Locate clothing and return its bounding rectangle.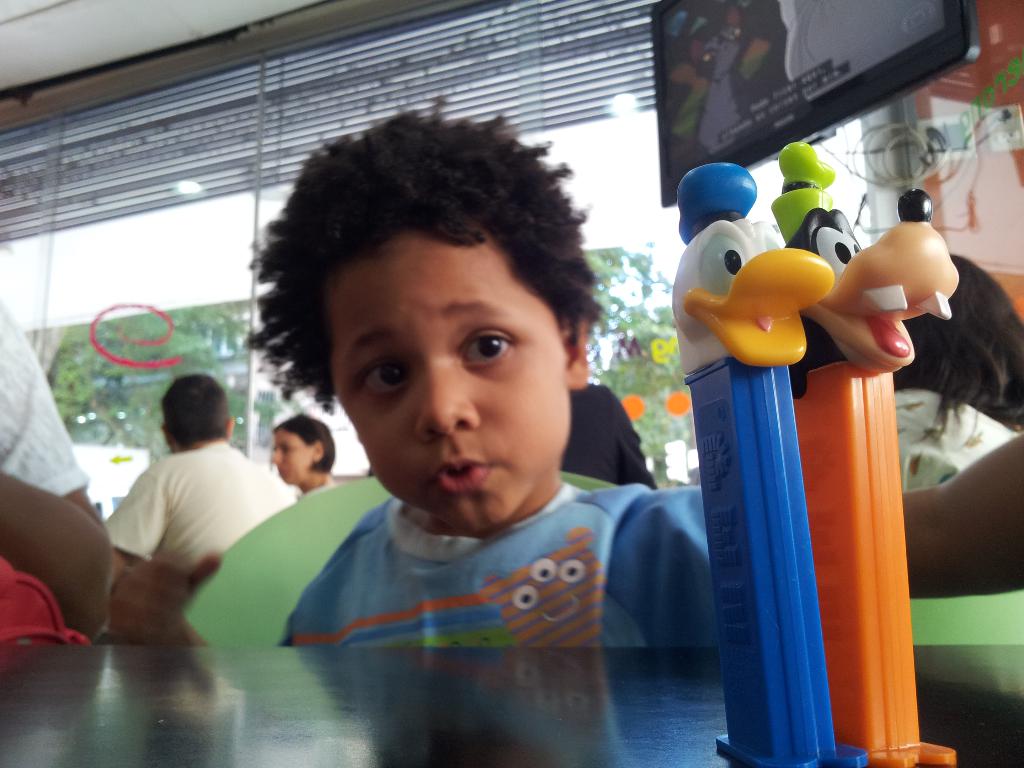
(left=97, top=420, right=307, bottom=579).
